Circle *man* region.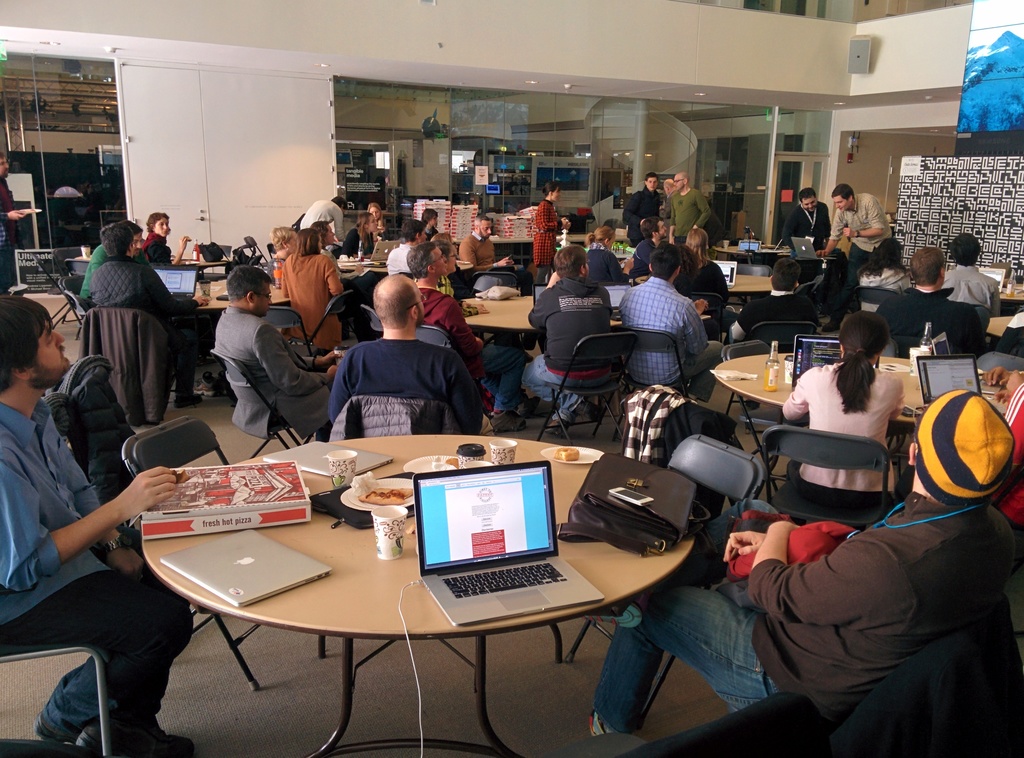
Region: (x1=294, y1=193, x2=344, y2=240).
